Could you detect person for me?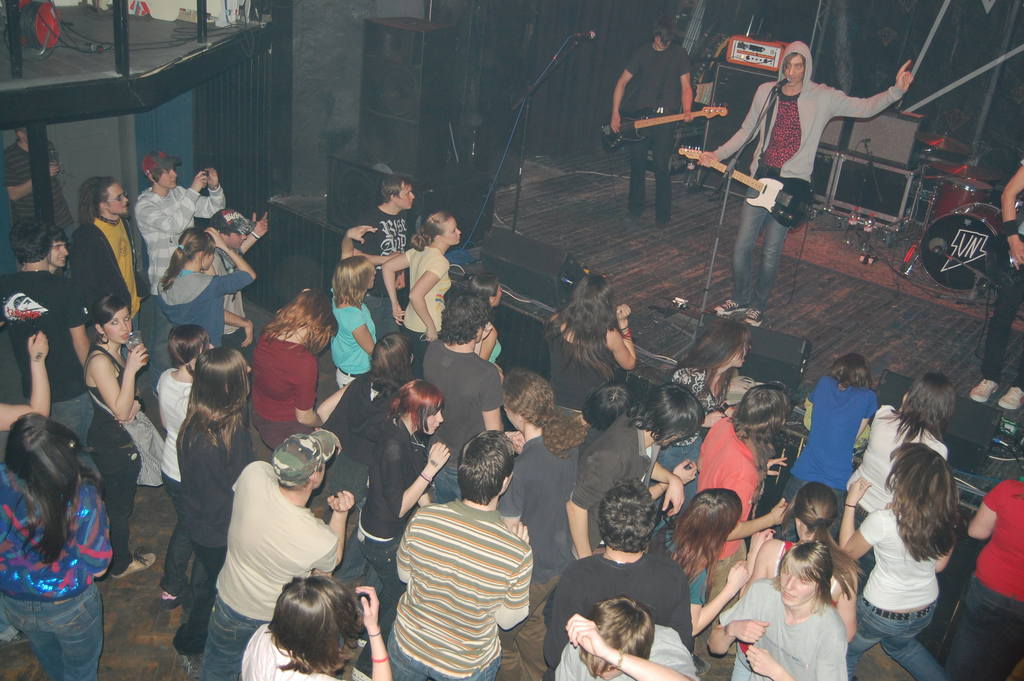
Detection result: l=532, t=491, r=719, b=680.
